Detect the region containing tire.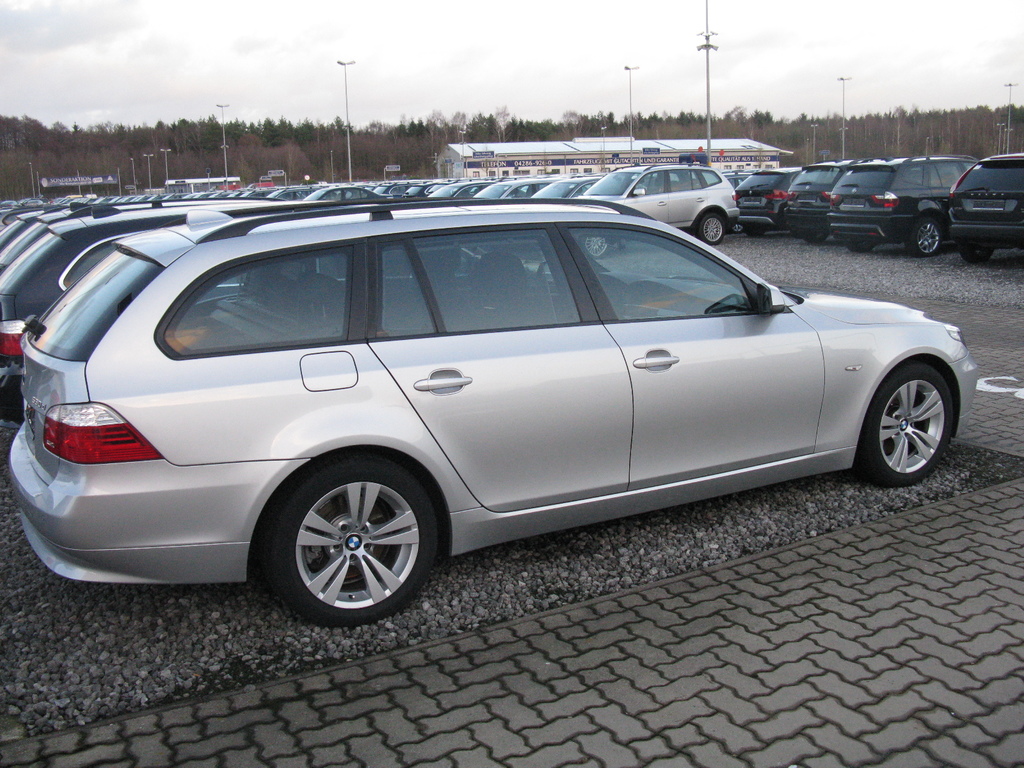
270,466,428,629.
